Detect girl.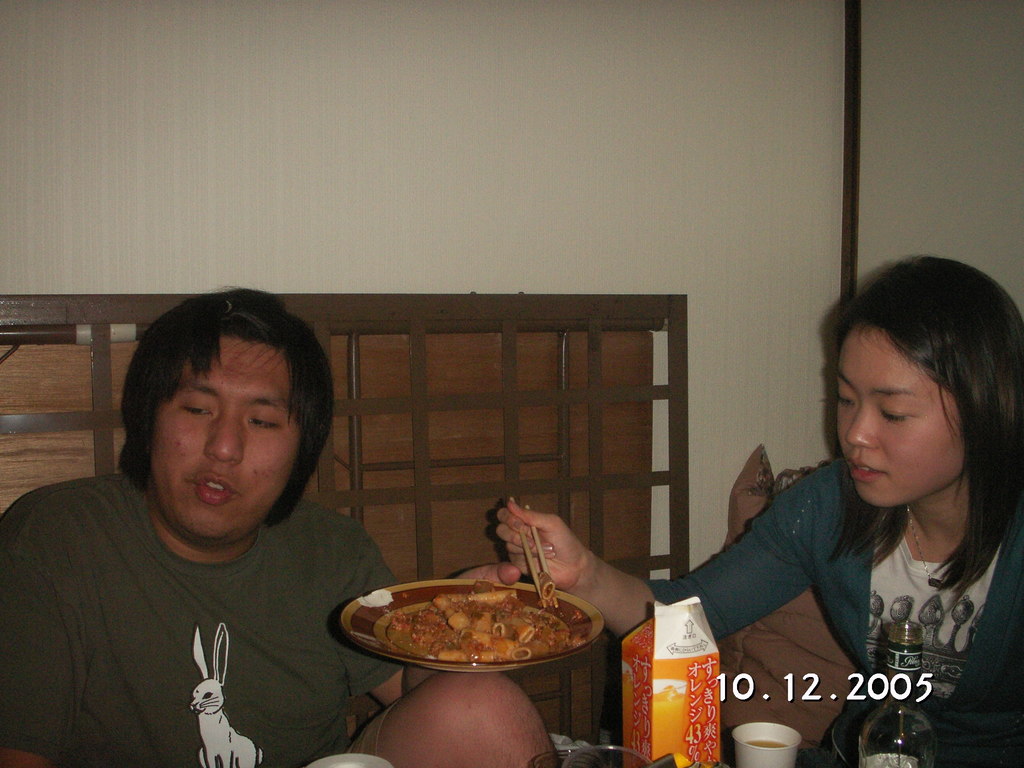
Detected at BBox(493, 256, 1023, 767).
